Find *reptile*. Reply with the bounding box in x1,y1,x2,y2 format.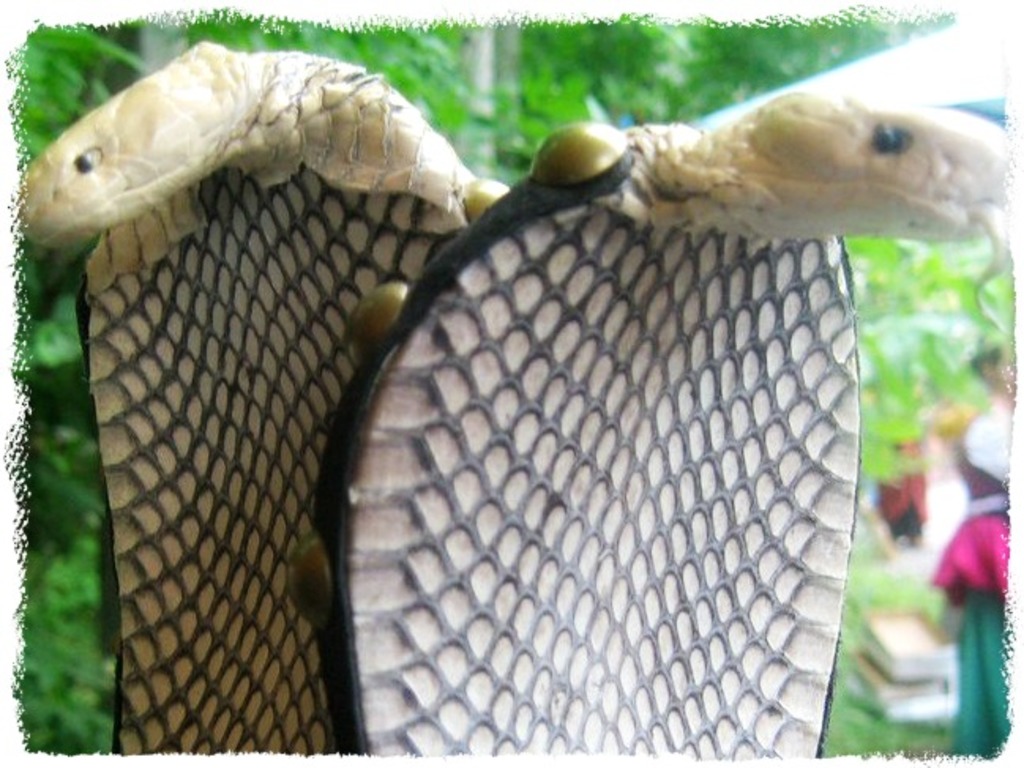
281,84,1008,752.
